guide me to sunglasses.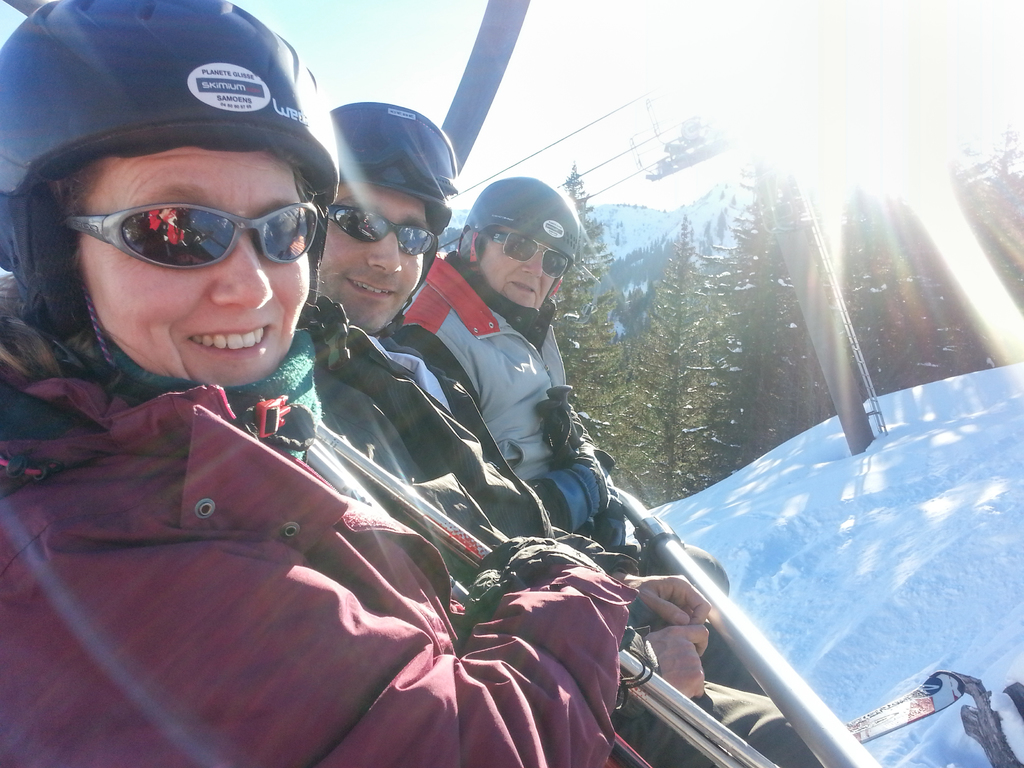
Guidance: [63,202,319,266].
